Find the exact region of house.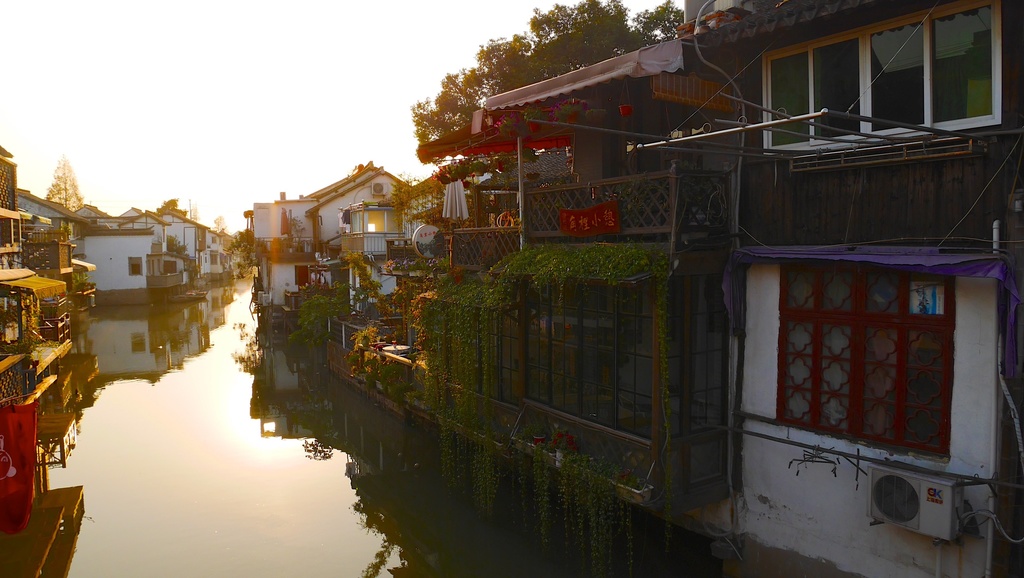
Exact region: <bbox>8, 184, 104, 338</bbox>.
